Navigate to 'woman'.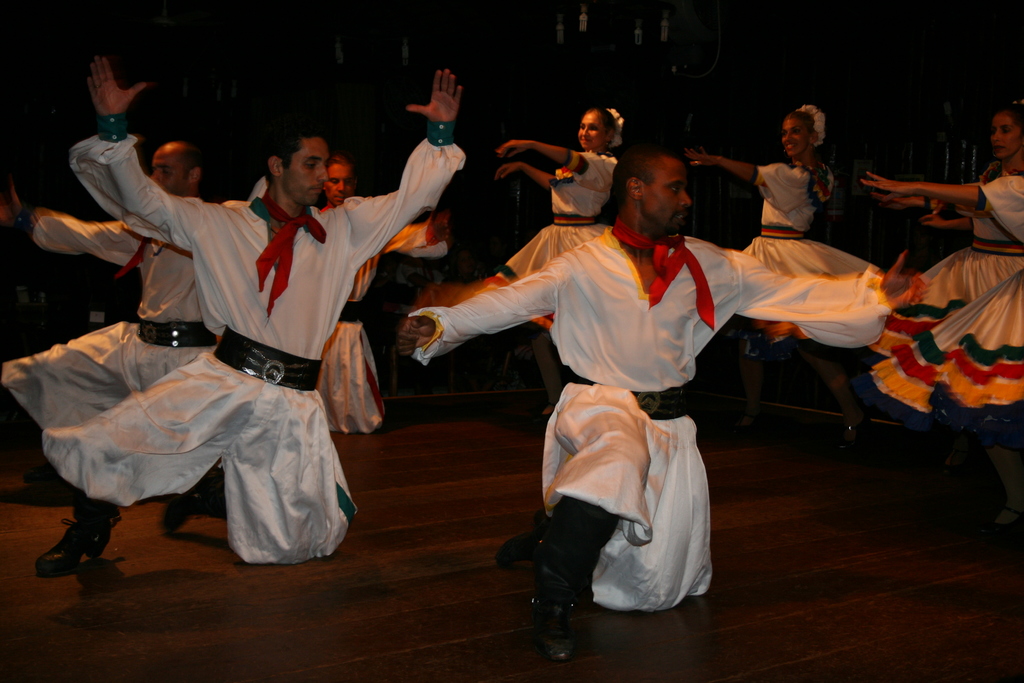
Navigation target: bbox=(485, 108, 614, 332).
